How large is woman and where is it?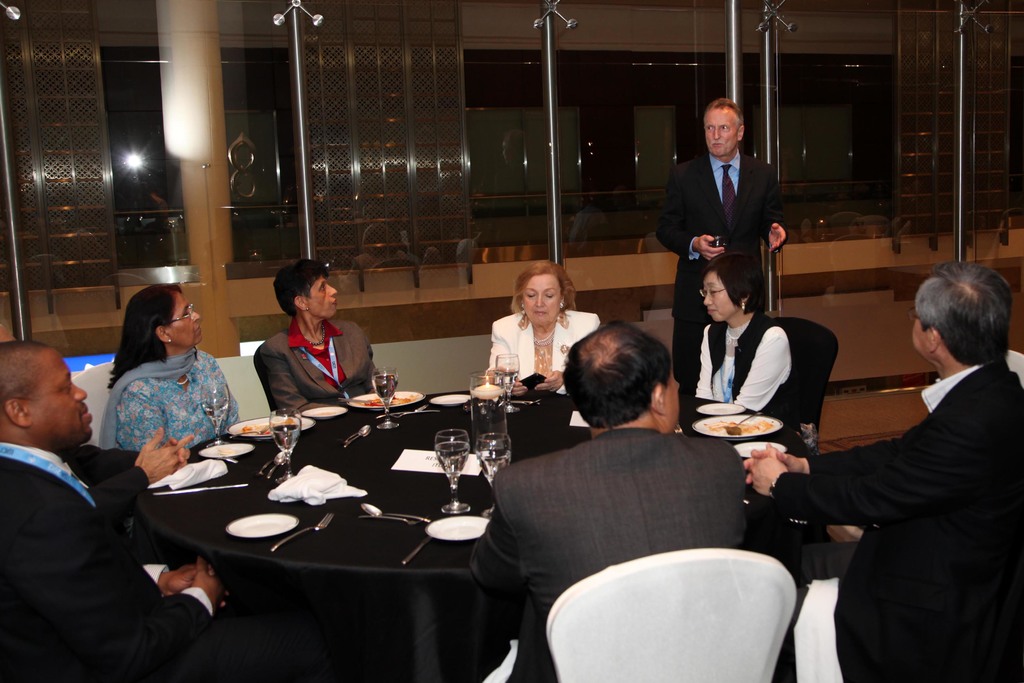
Bounding box: <bbox>692, 251, 796, 420</bbox>.
